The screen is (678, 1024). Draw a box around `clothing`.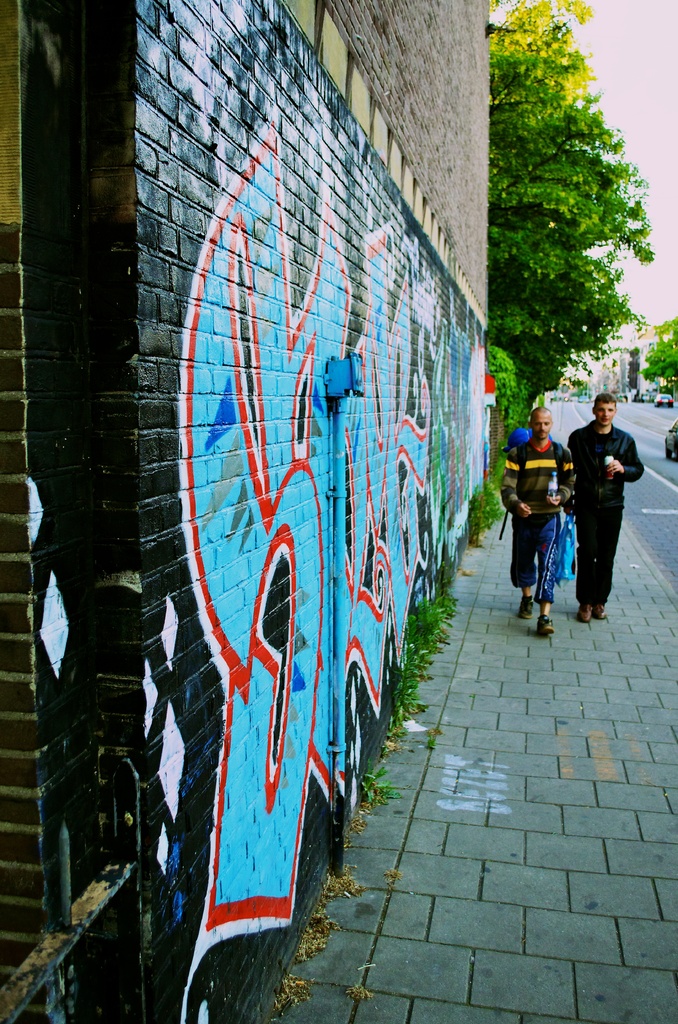
bbox=[501, 438, 578, 593].
